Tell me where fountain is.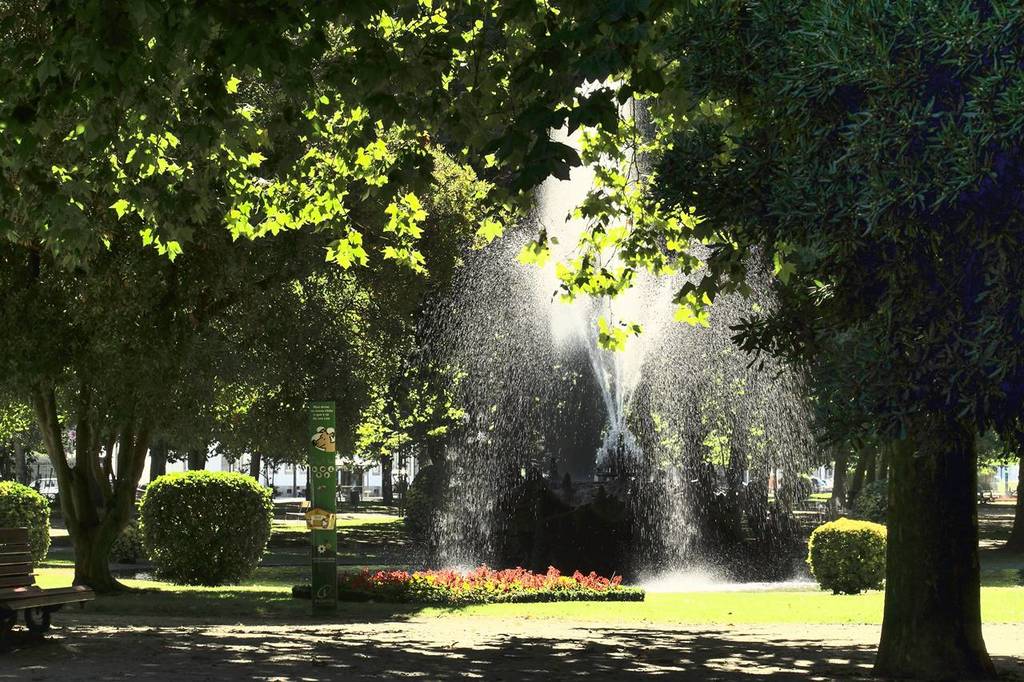
fountain is at bbox=(421, 76, 845, 601).
